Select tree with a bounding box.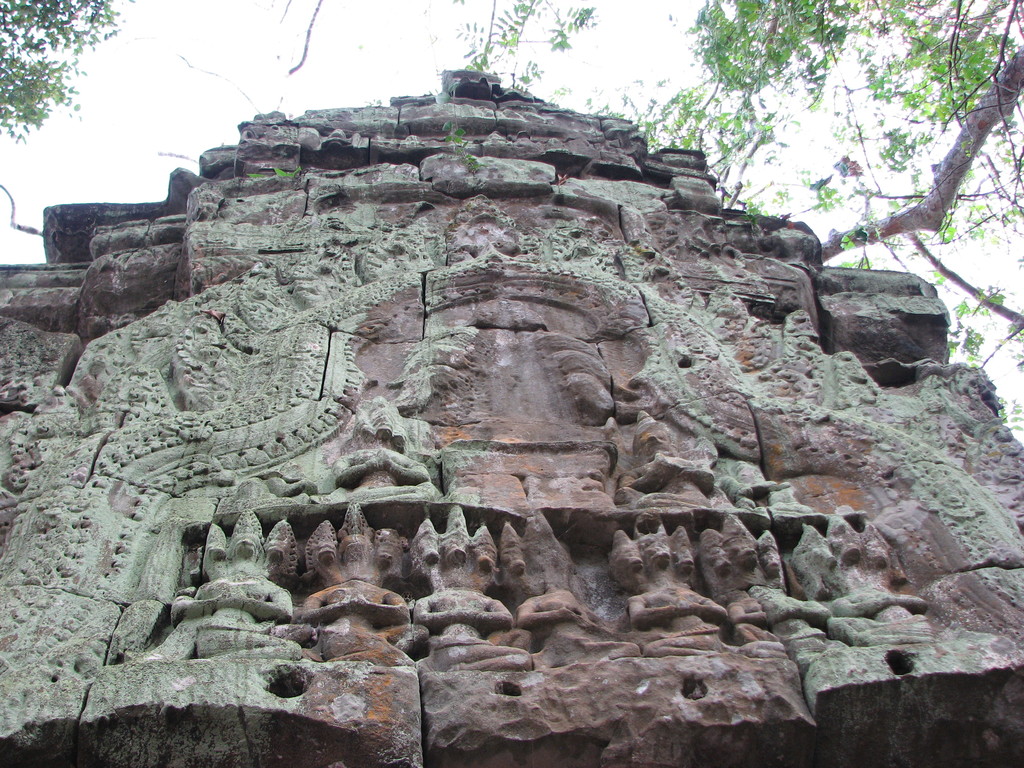
l=0, t=0, r=128, b=155.
